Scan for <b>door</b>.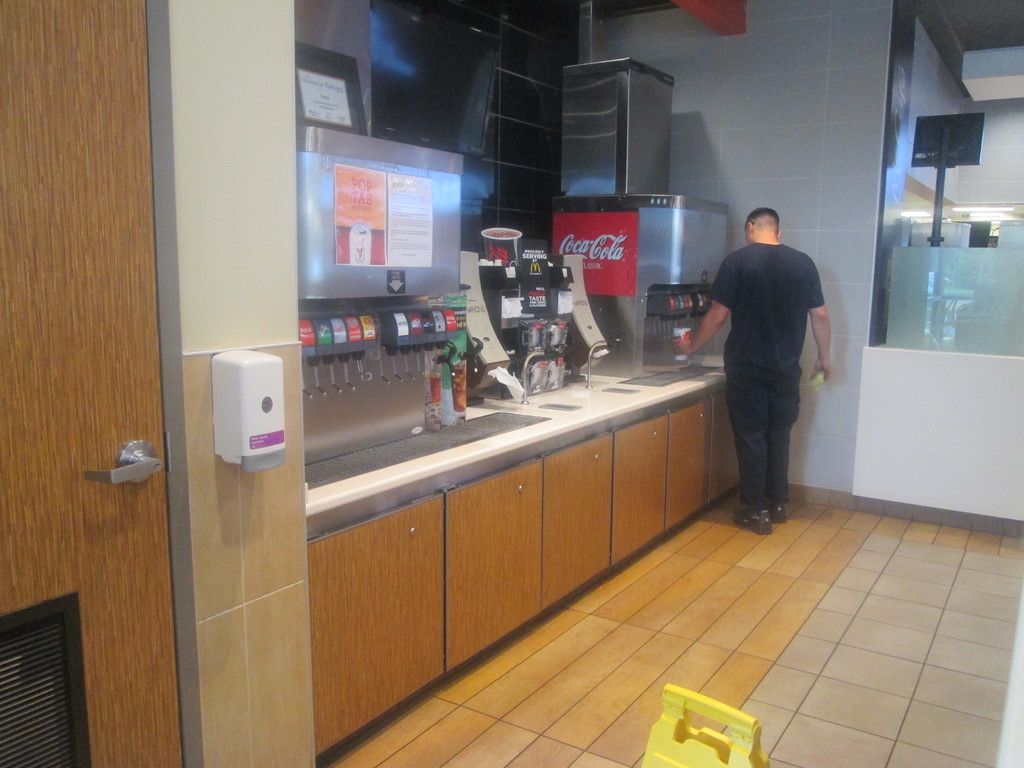
Scan result: rect(0, 0, 181, 767).
